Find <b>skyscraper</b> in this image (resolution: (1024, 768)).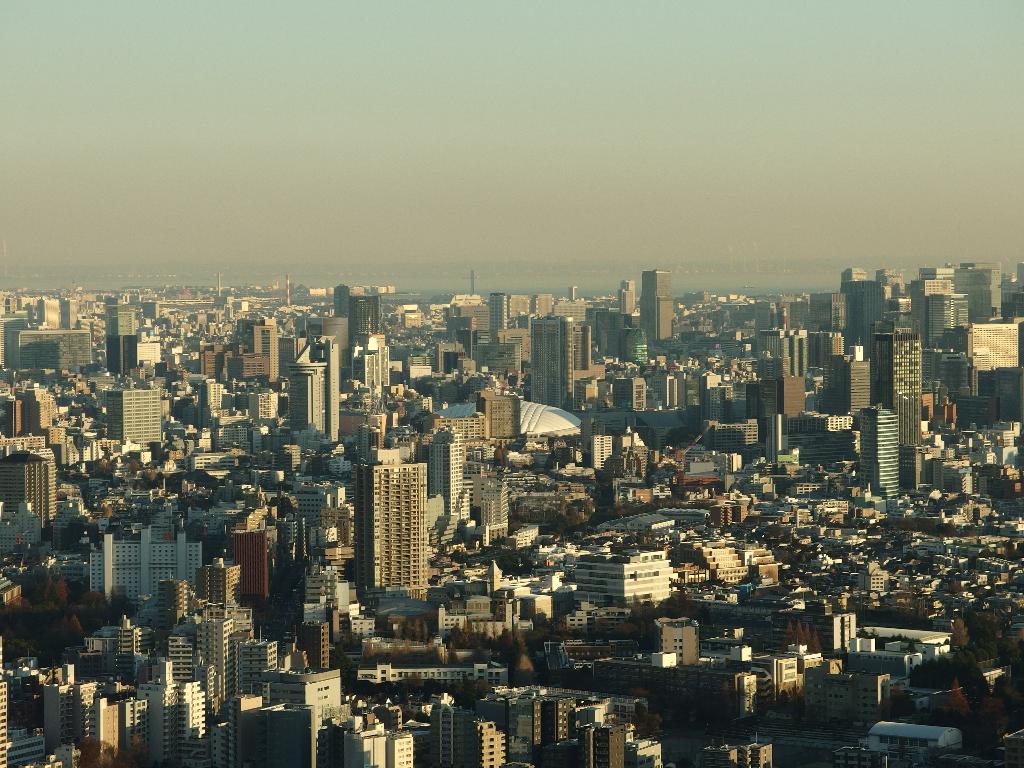
box(531, 312, 593, 404).
